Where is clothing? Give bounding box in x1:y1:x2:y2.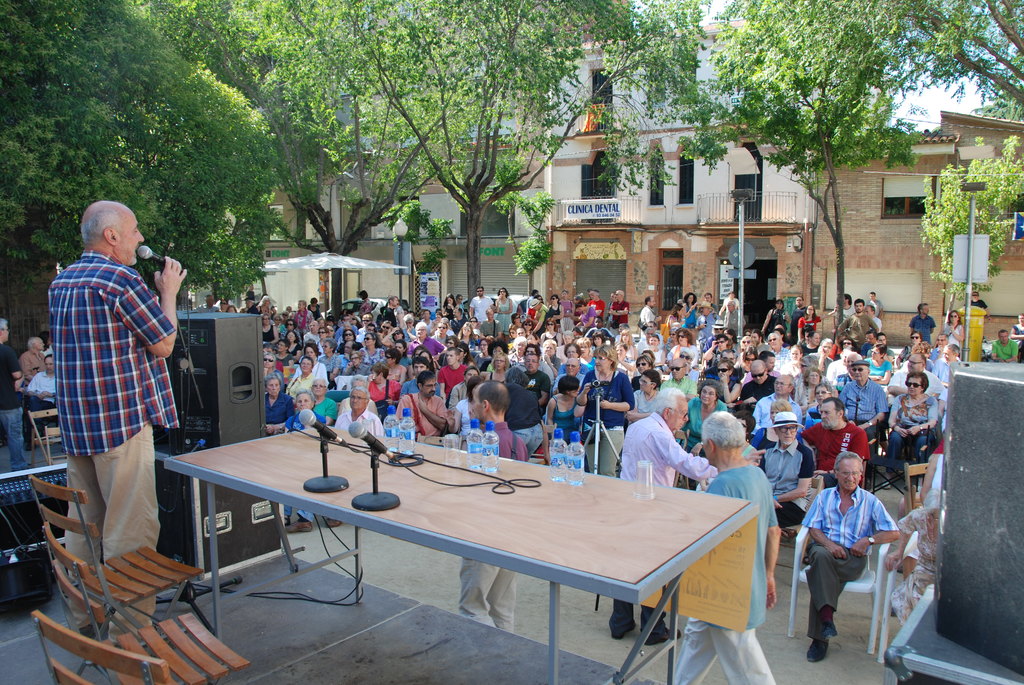
829:363:851:386.
